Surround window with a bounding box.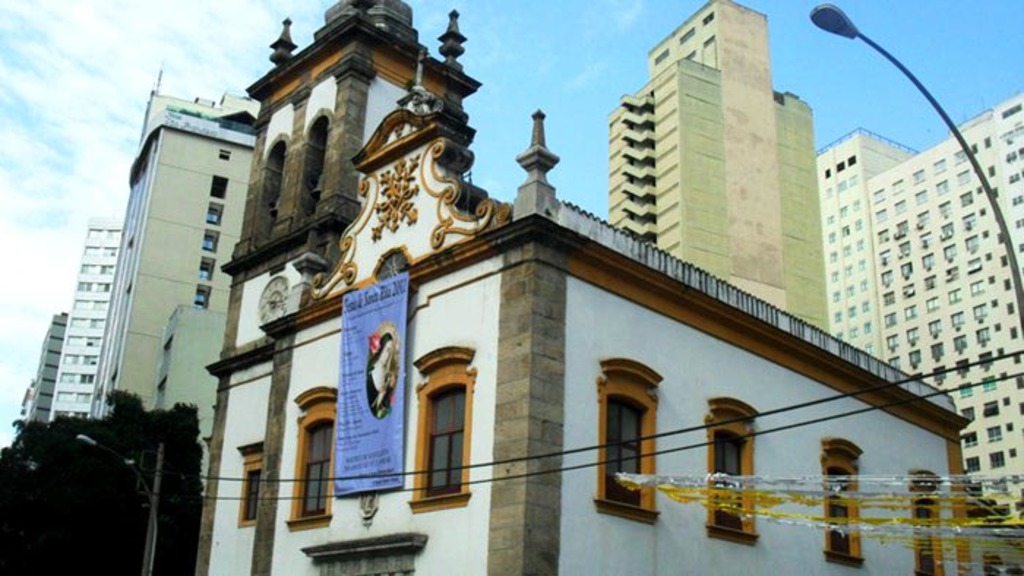
(203,200,224,224).
